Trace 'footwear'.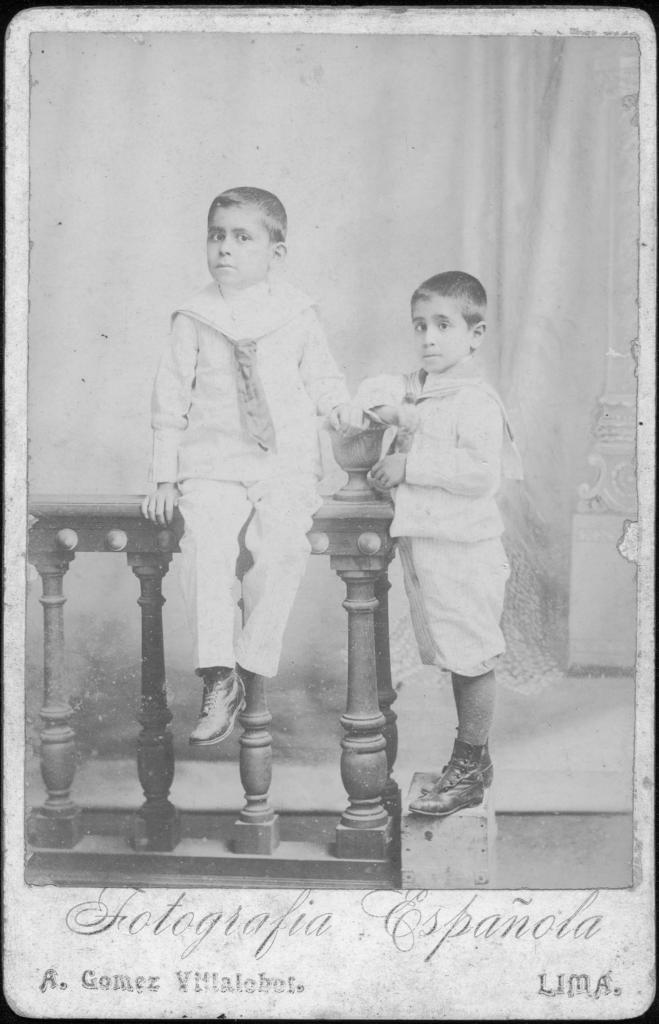
Traced to rect(188, 671, 249, 743).
